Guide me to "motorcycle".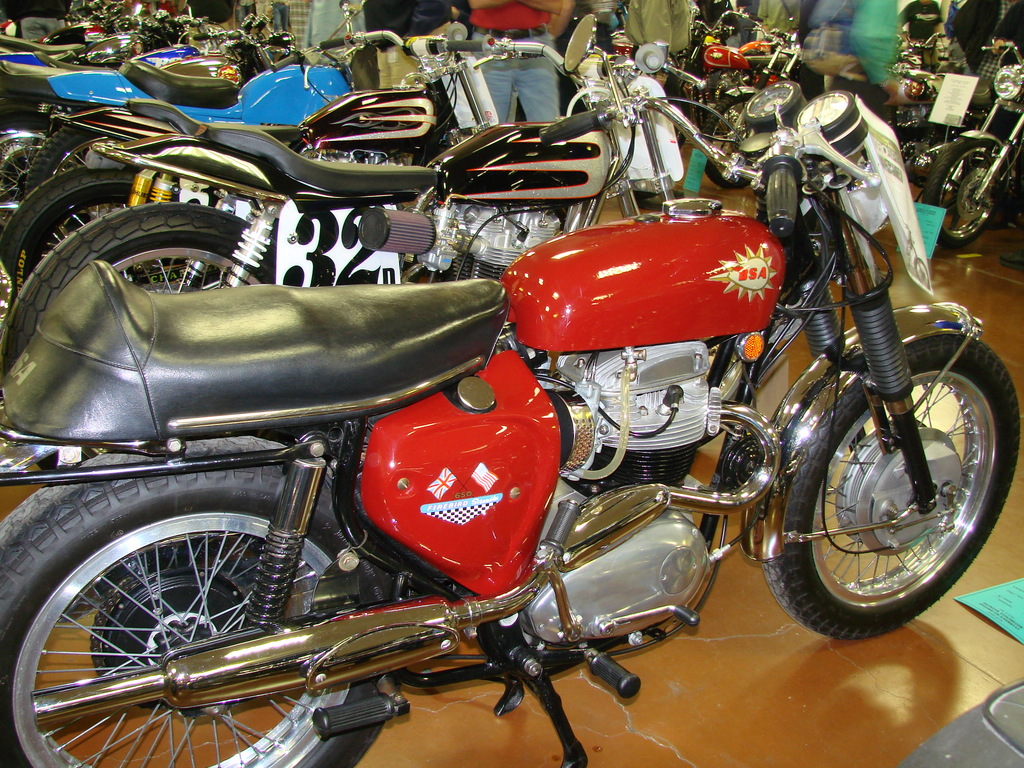
Guidance: select_region(923, 38, 1023, 250).
